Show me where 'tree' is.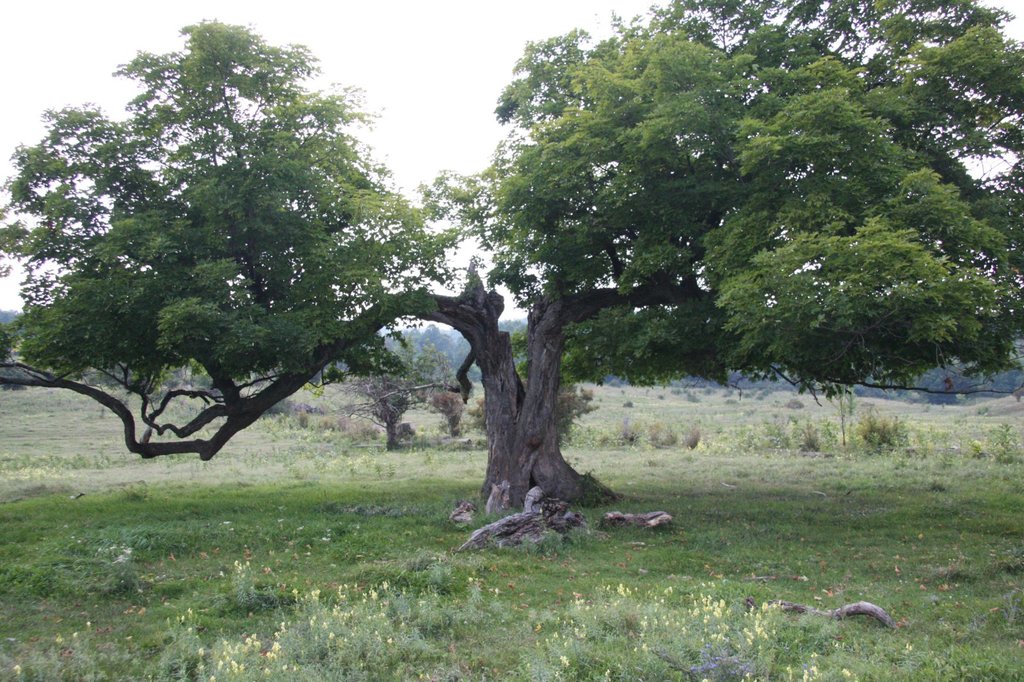
'tree' is at 0,0,1023,519.
